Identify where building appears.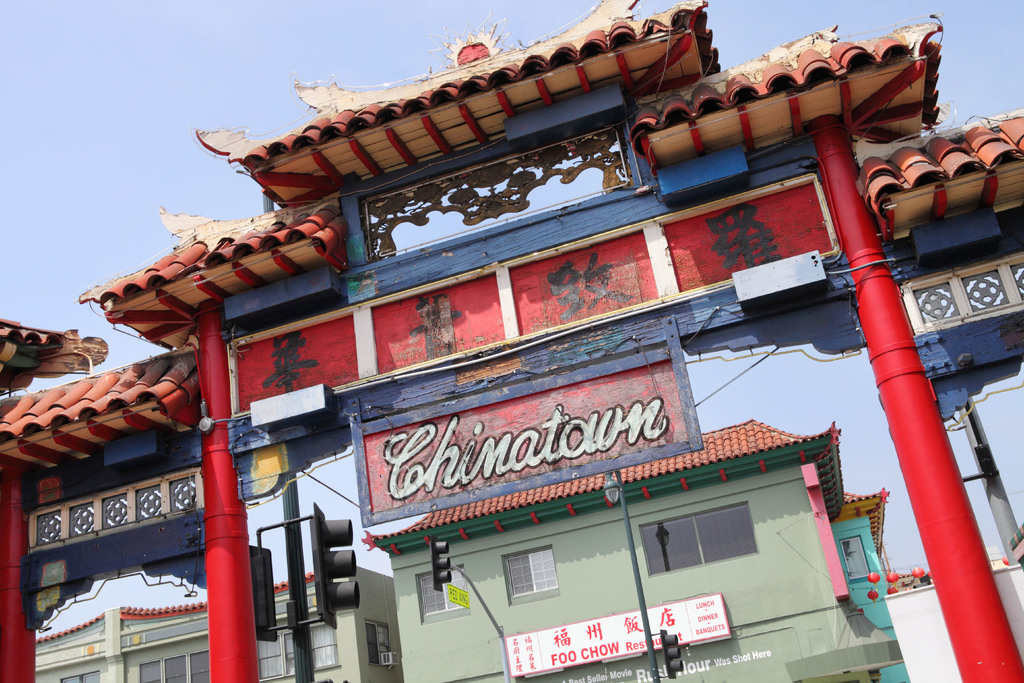
Appears at 0:0:1023:682.
